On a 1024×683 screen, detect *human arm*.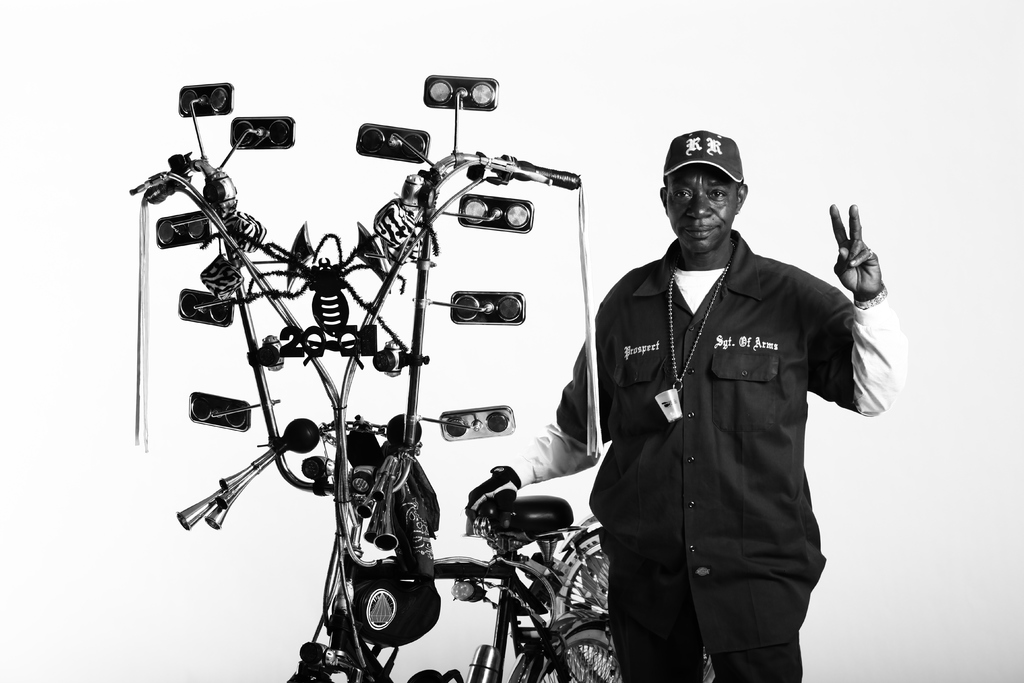
471/286/625/503.
